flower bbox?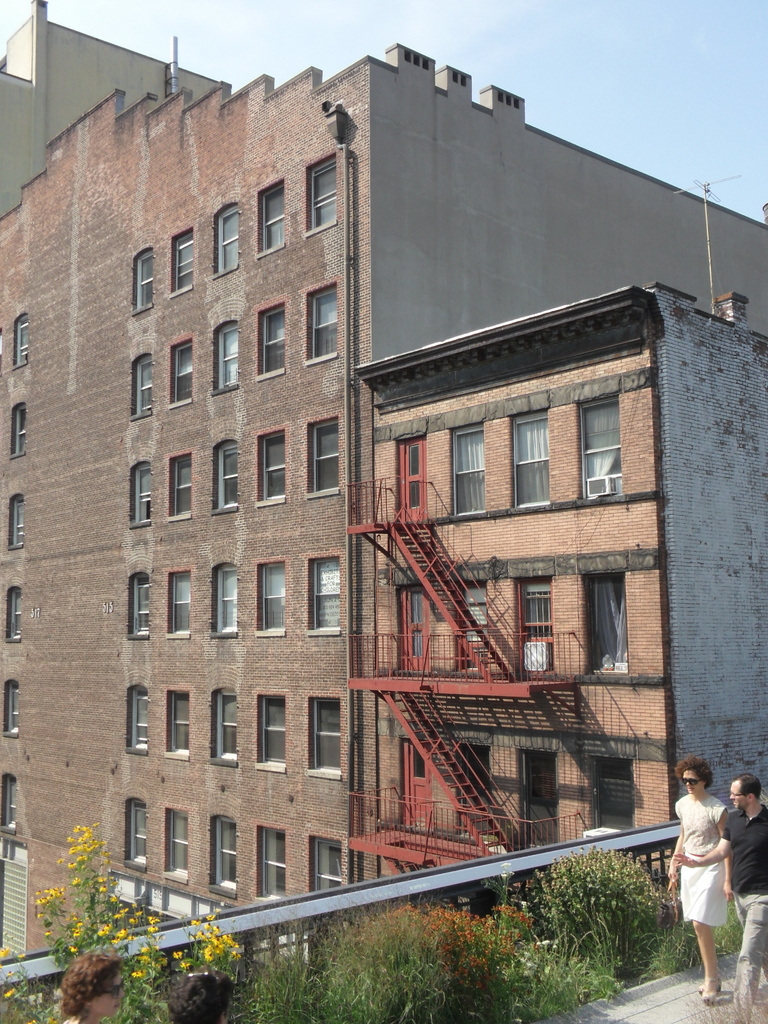
(x1=0, y1=945, x2=10, y2=963)
